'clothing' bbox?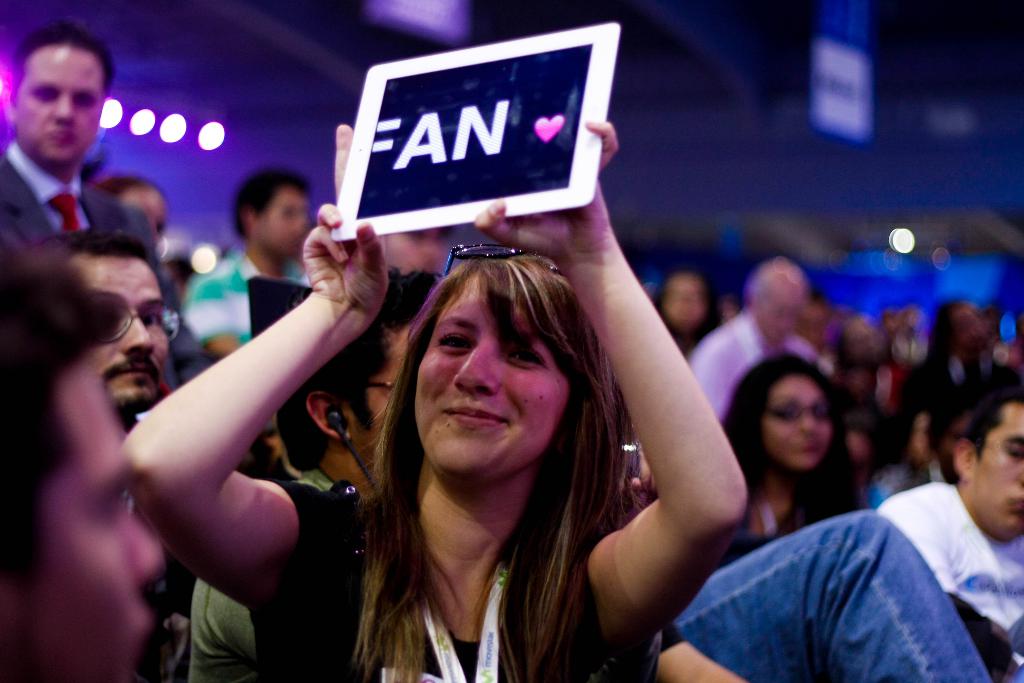
pyautogui.locateOnScreen(673, 509, 988, 682)
